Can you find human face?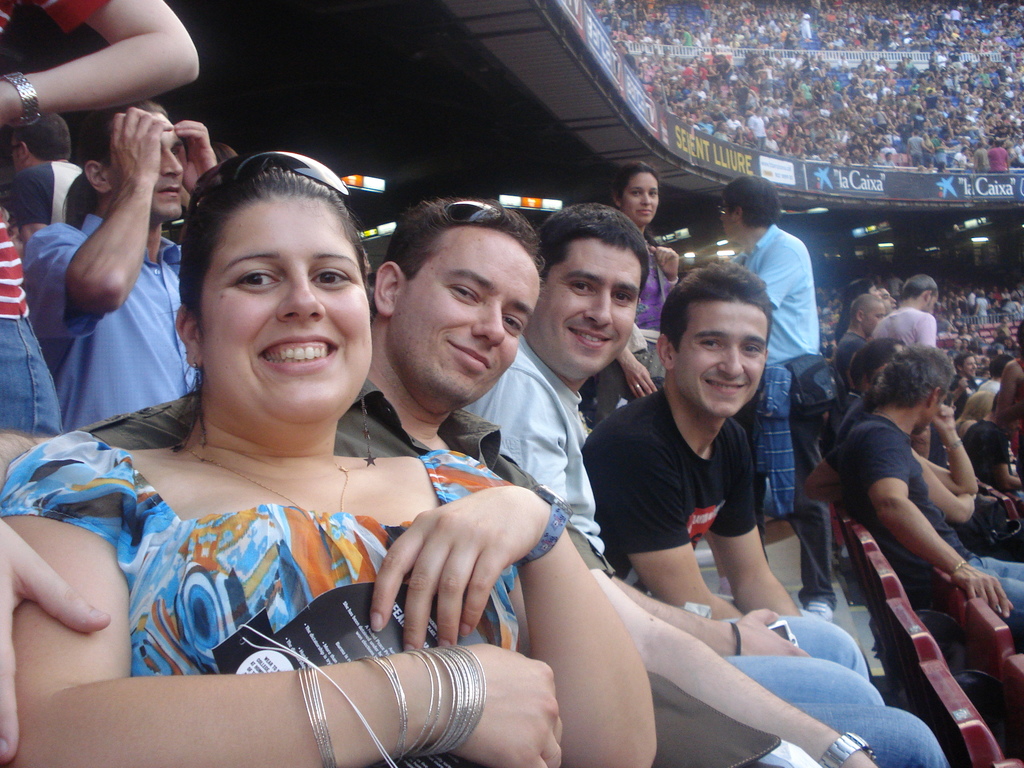
Yes, bounding box: (623, 173, 659, 220).
